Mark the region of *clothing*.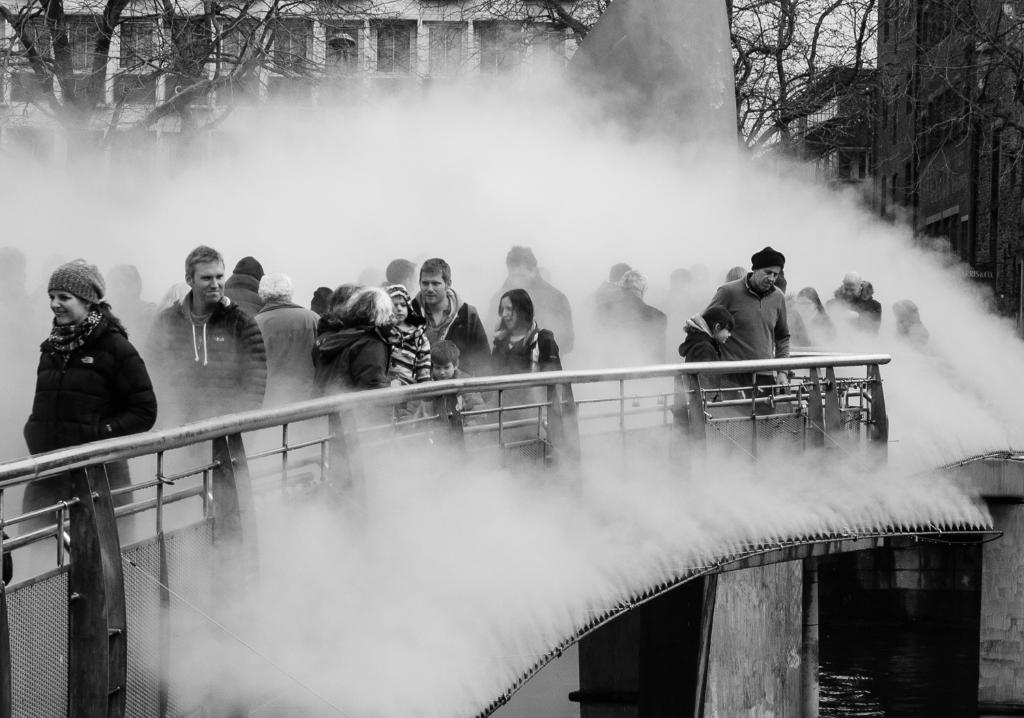
Region: 139,288,272,465.
